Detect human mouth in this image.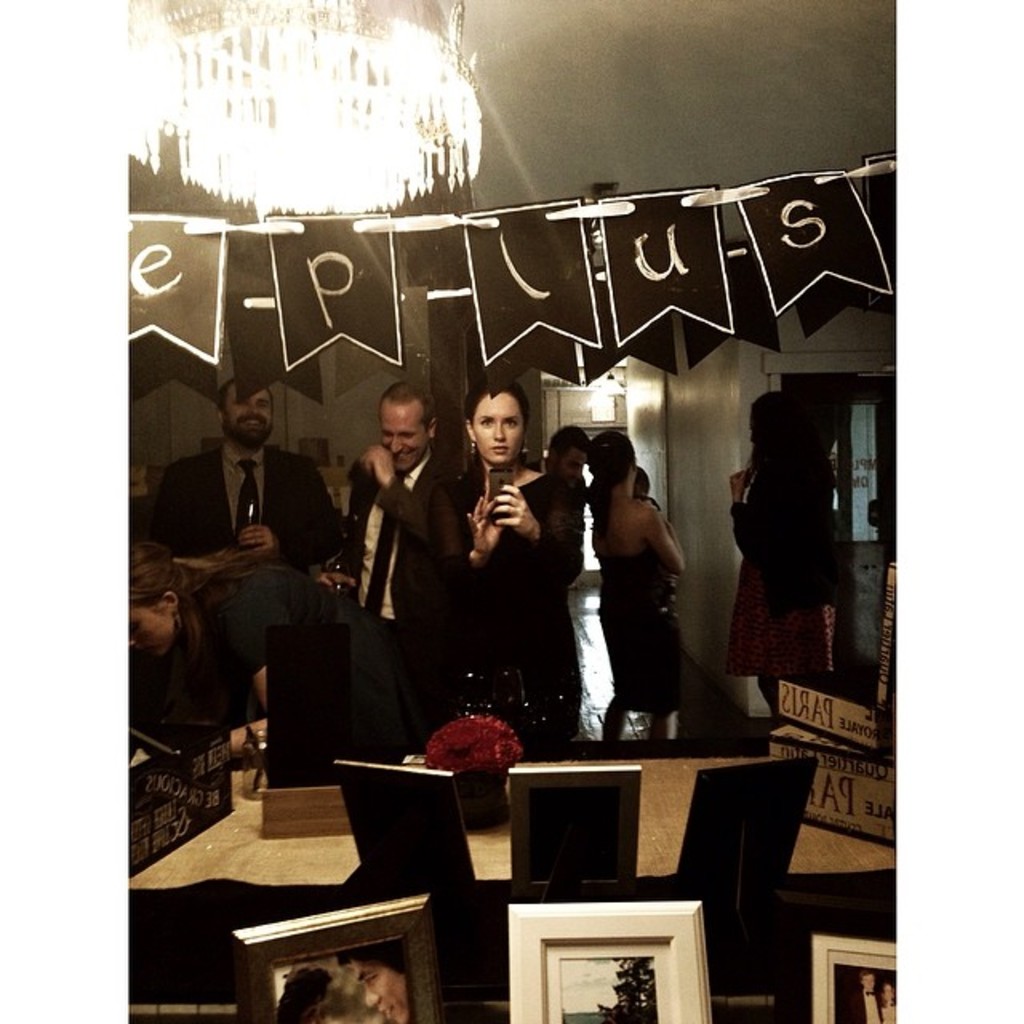
Detection: 488, 445, 507, 453.
